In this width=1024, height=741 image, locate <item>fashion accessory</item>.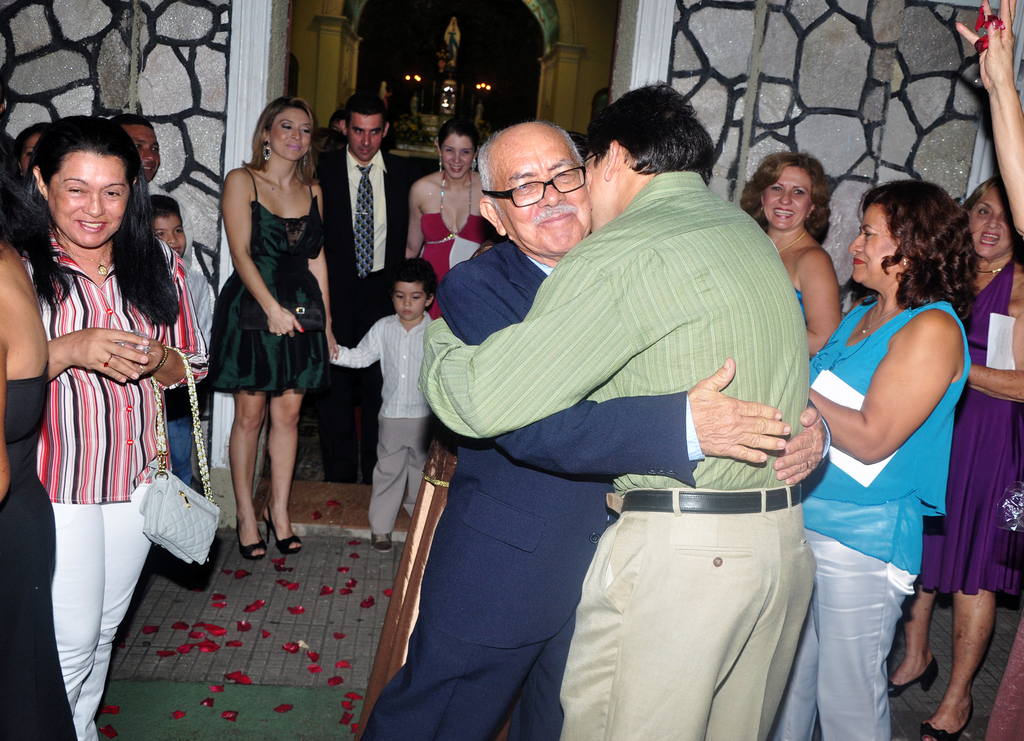
Bounding box: region(260, 506, 304, 555).
